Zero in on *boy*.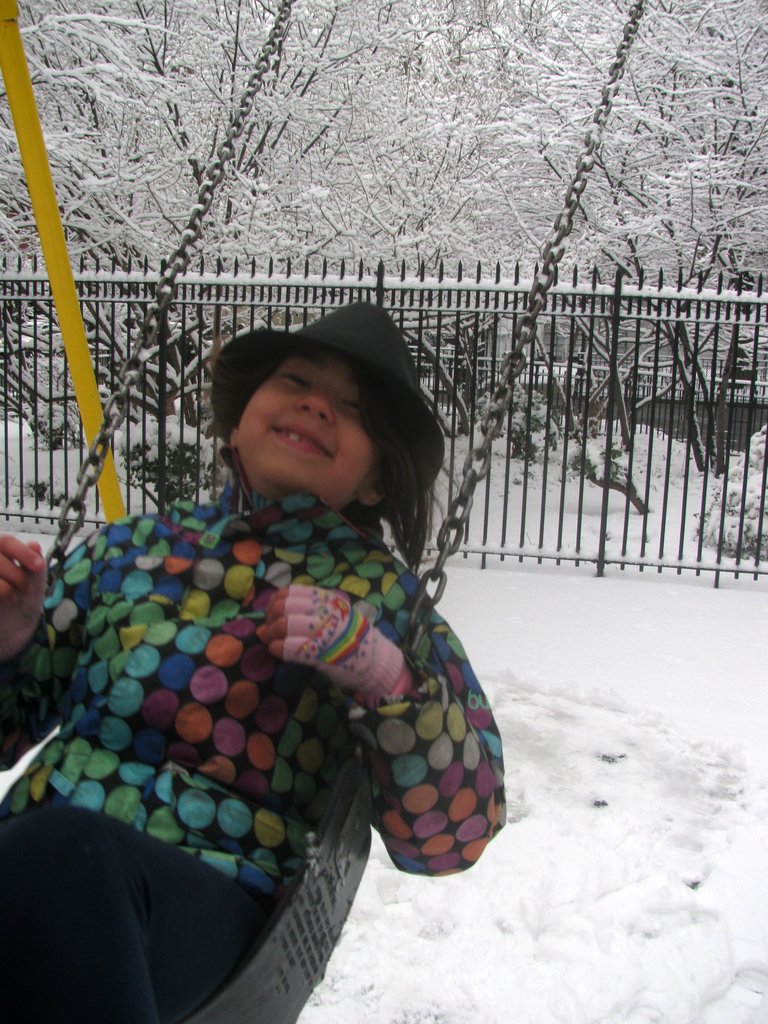
Zeroed in: 54/321/487/986.
